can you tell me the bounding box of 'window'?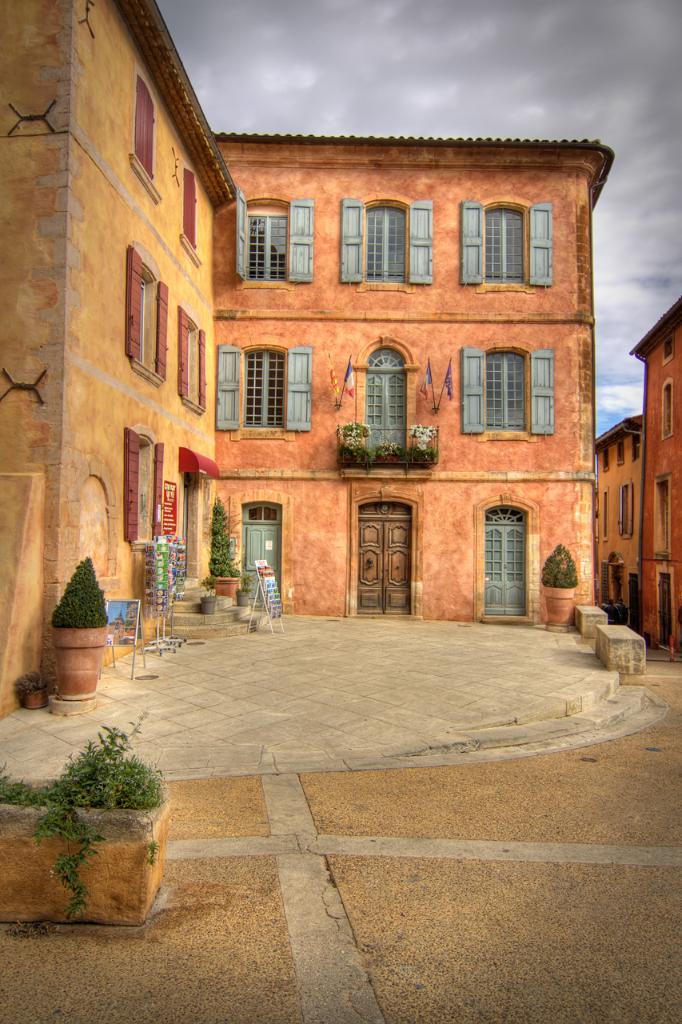
241/212/293/280.
